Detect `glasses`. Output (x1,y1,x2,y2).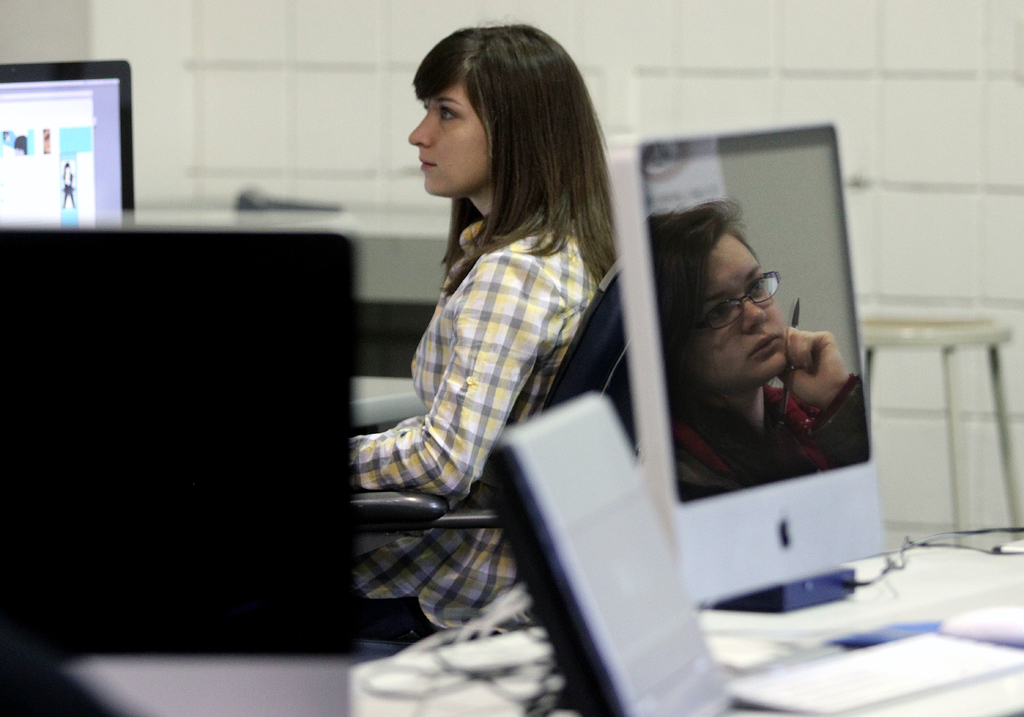
(708,263,813,332).
